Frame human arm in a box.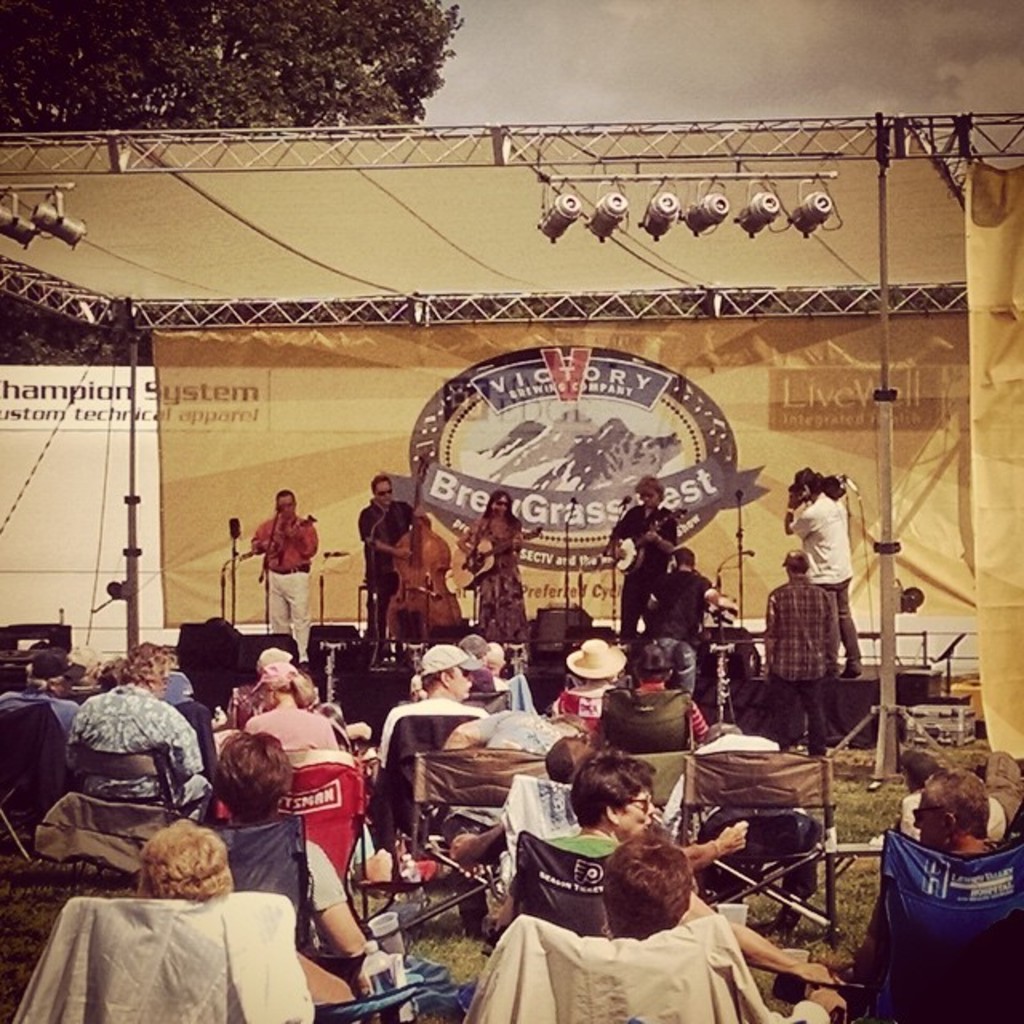
x1=502 y1=515 x2=531 y2=547.
